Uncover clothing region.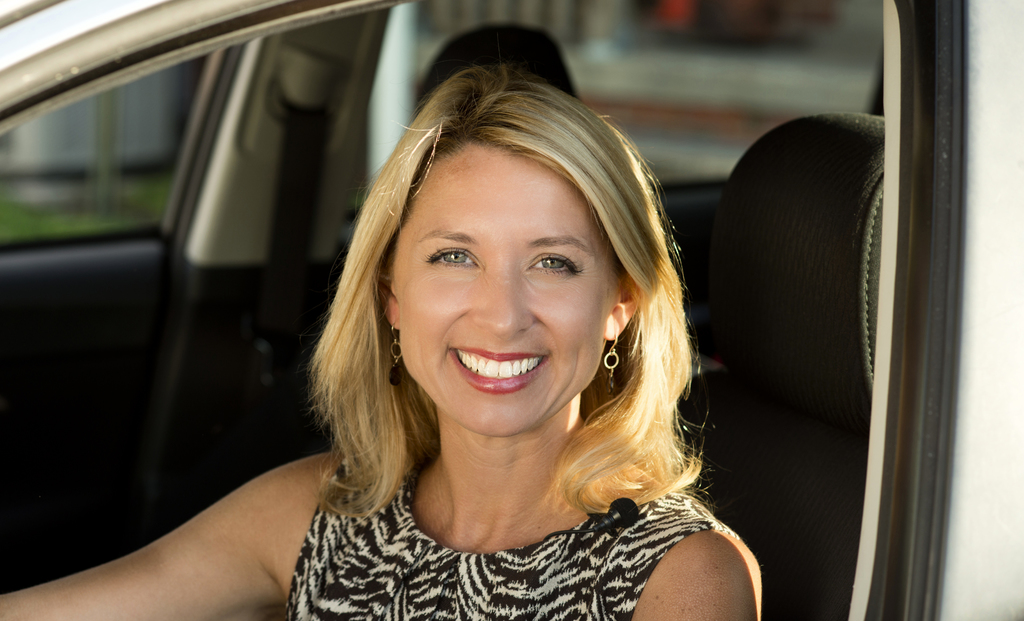
Uncovered: (left=278, top=437, right=764, bottom=618).
